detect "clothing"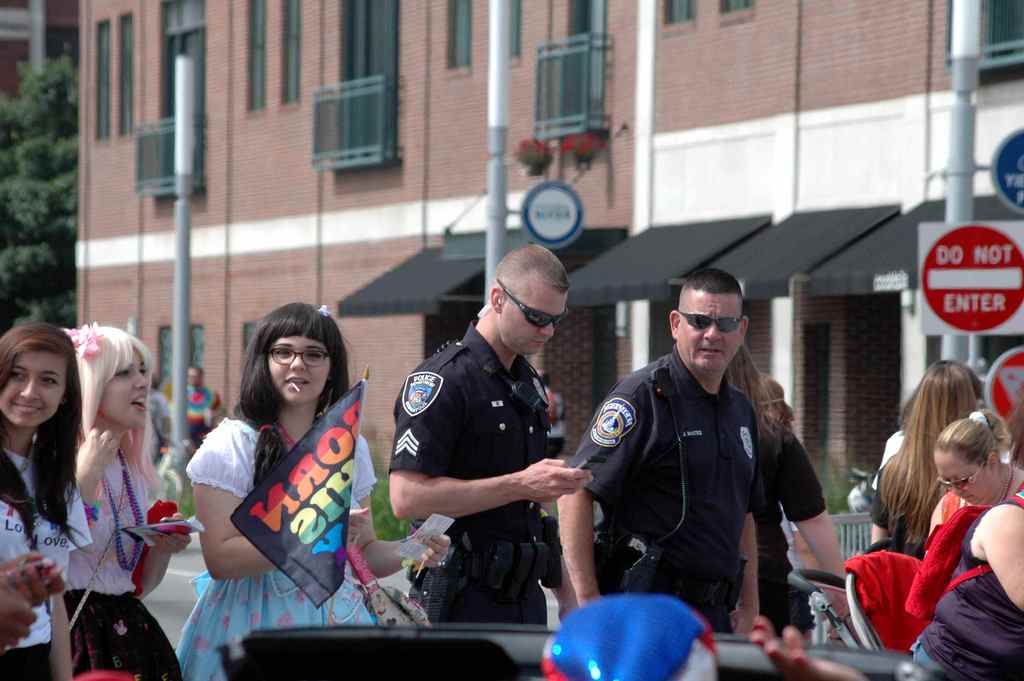
bbox(940, 470, 1018, 530)
